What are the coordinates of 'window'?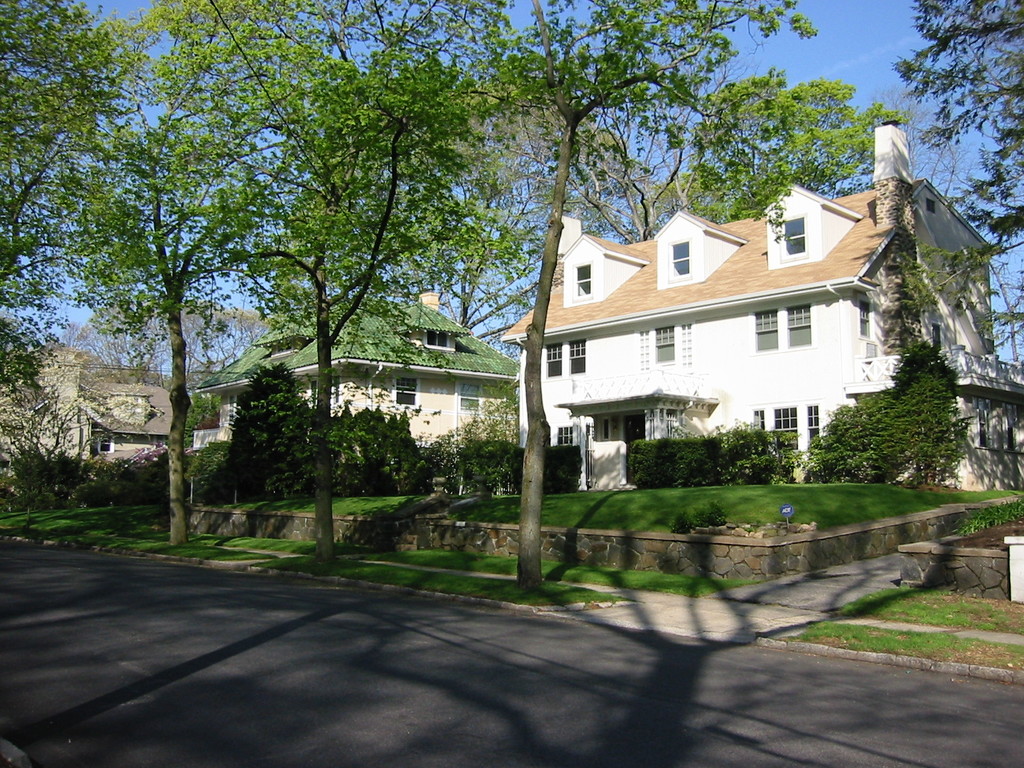
bbox=(777, 212, 810, 257).
